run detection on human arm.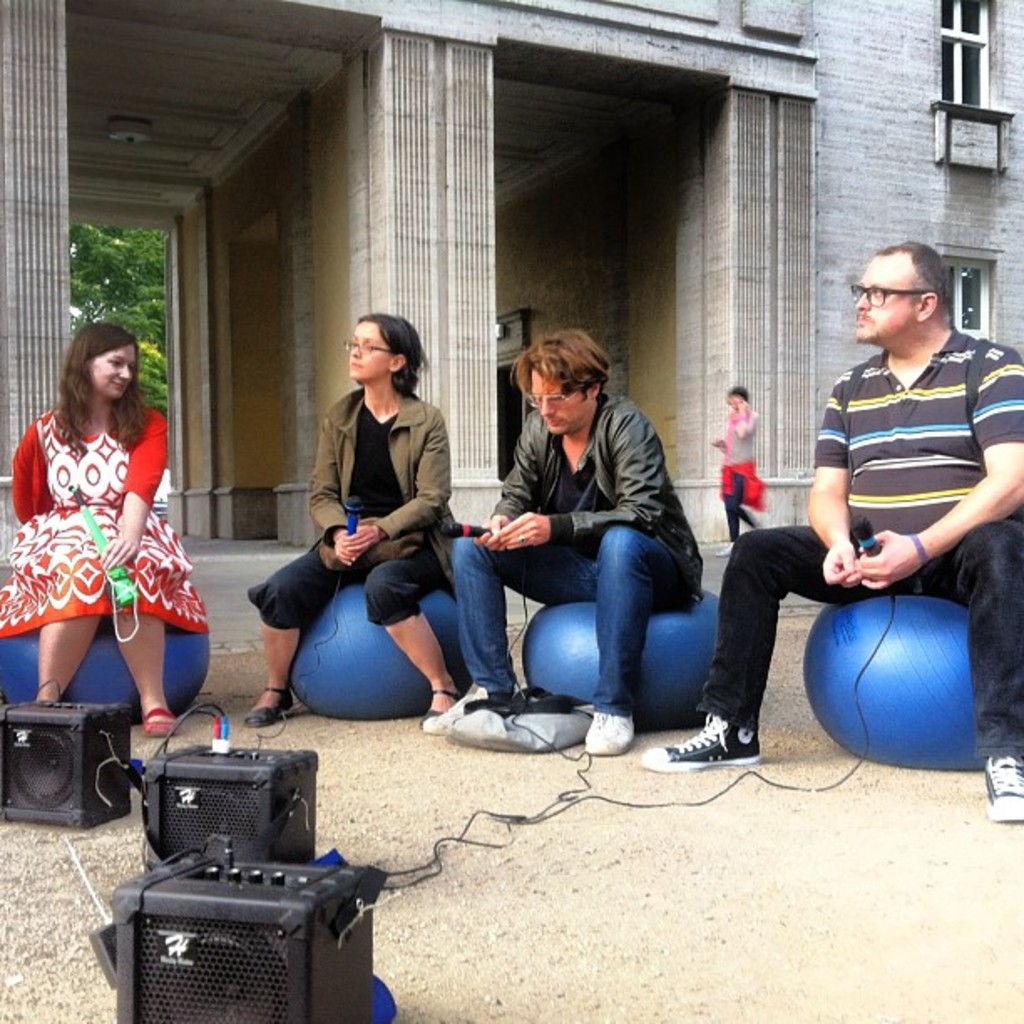
Result: box(87, 412, 177, 584).
